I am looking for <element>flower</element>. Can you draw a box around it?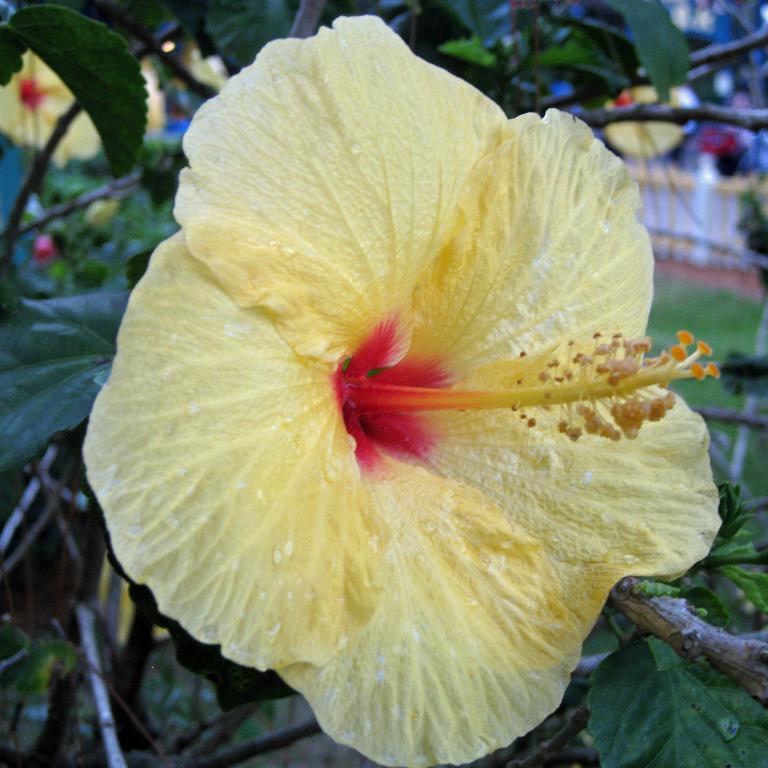
Sure, the bounding box is detection(598, 82, 692, 241).
